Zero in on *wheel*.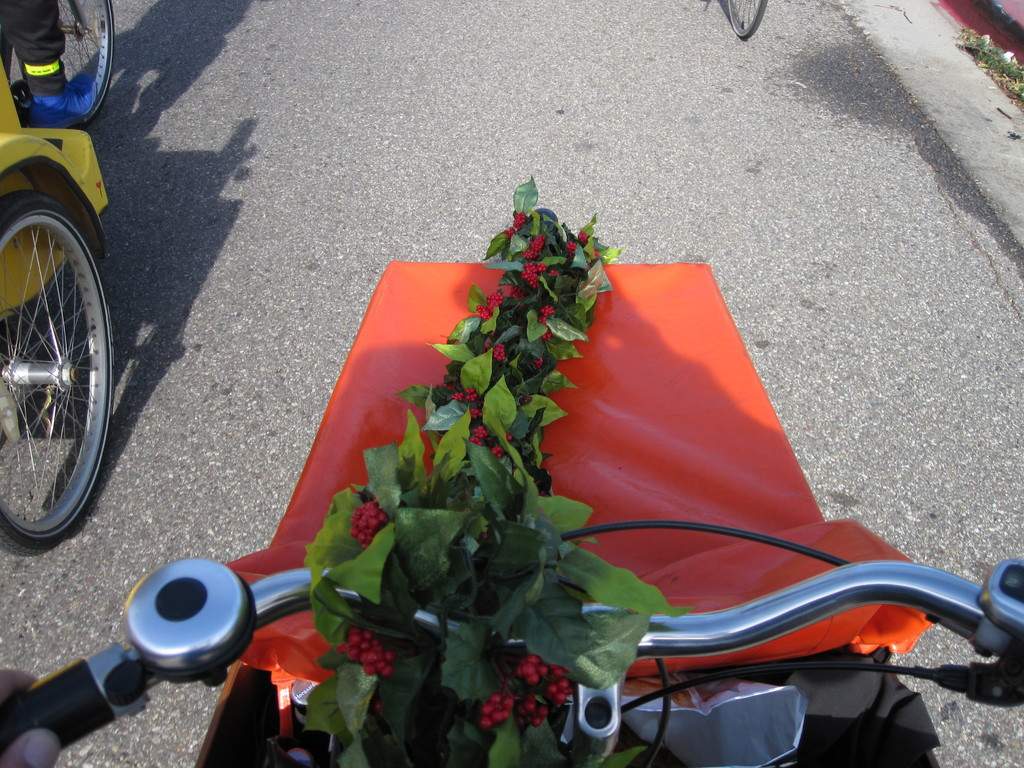
Zeroed in: select_region(14, 0, 116, 134).
